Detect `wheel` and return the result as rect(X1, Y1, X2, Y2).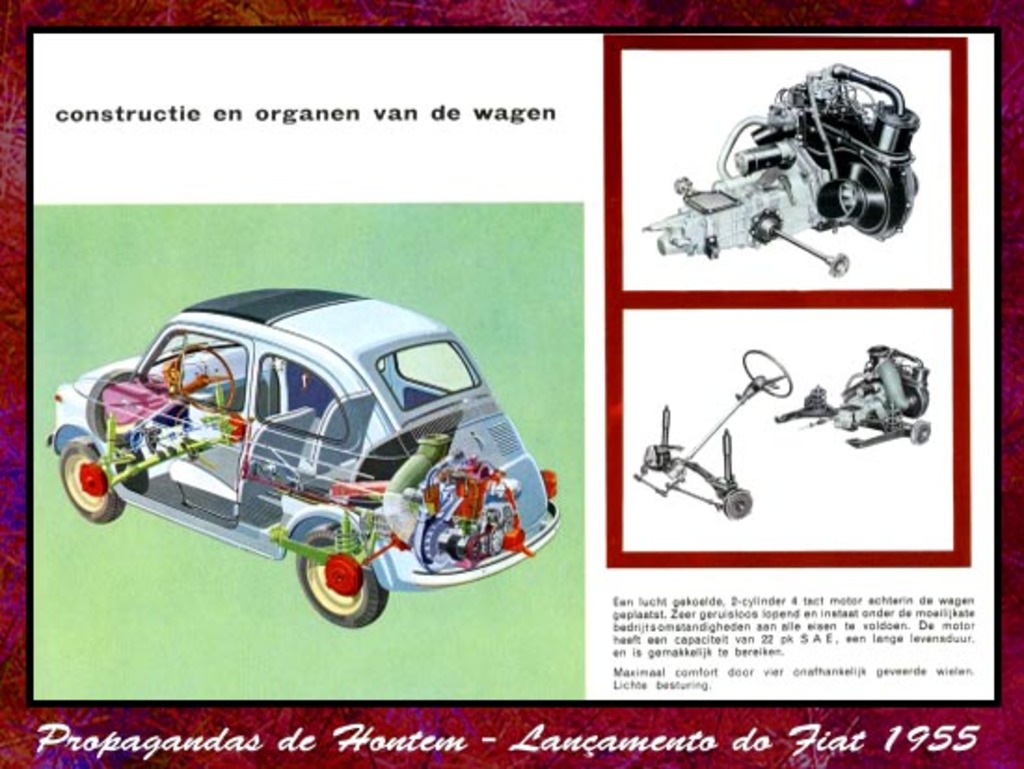
rect(272, 525, 395, 637).
